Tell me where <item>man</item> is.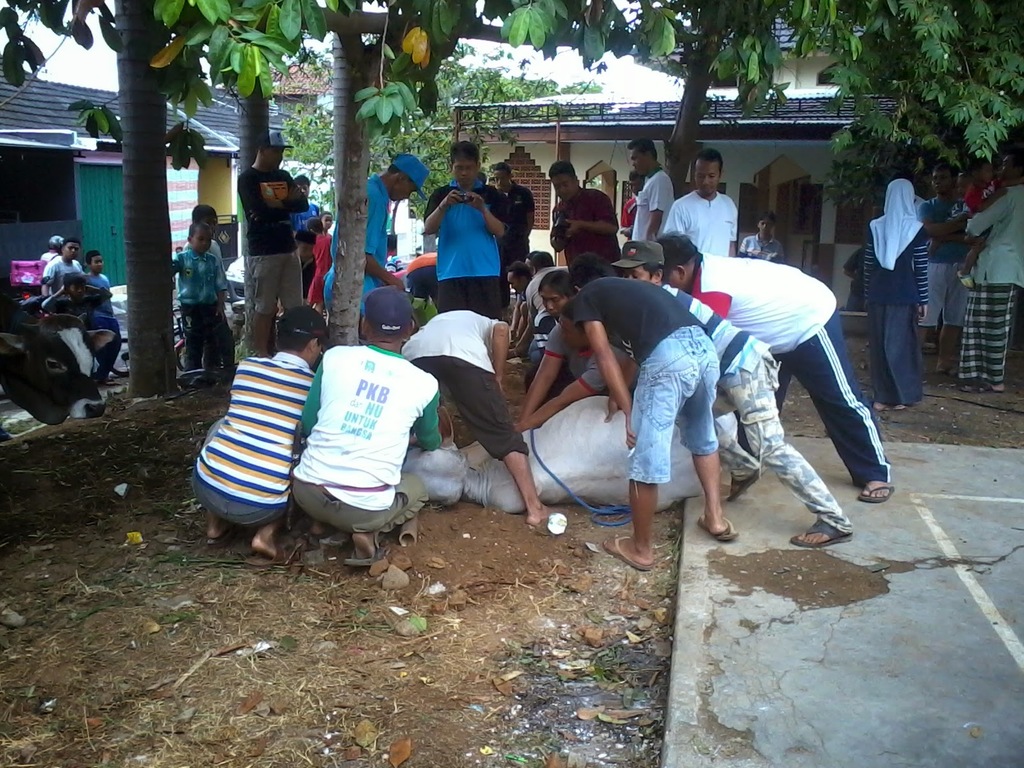
<item>man</item> is at BBox(618, 172, 646, 241).
